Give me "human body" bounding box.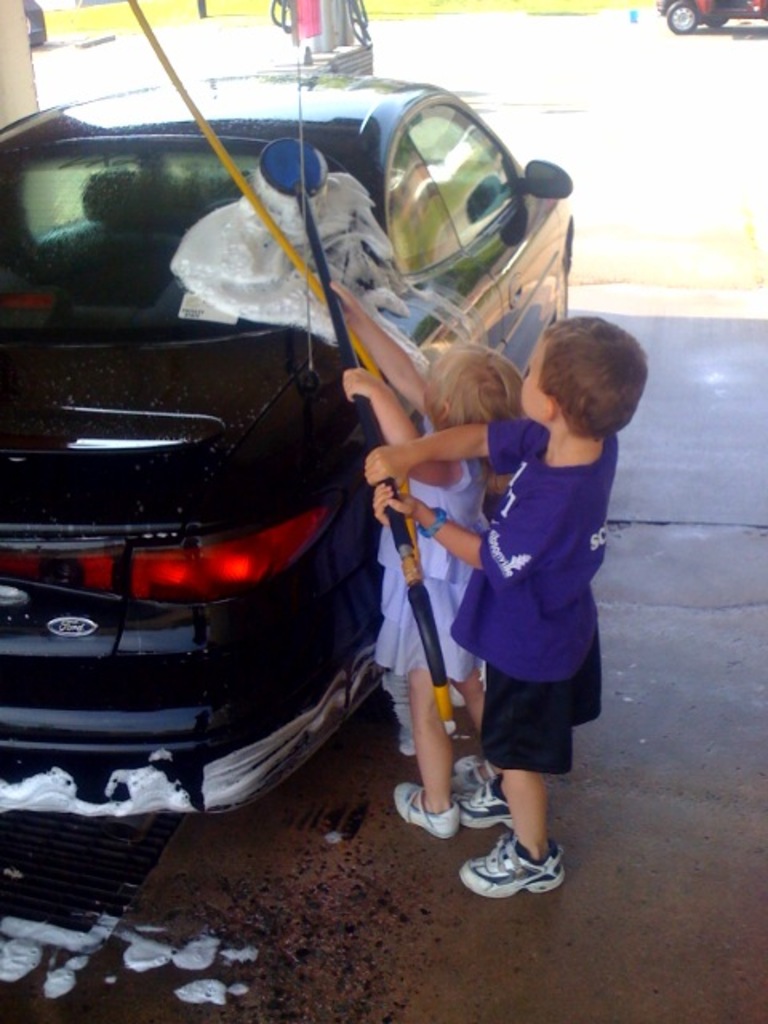
bbox=(325, 277, 518, 848).
